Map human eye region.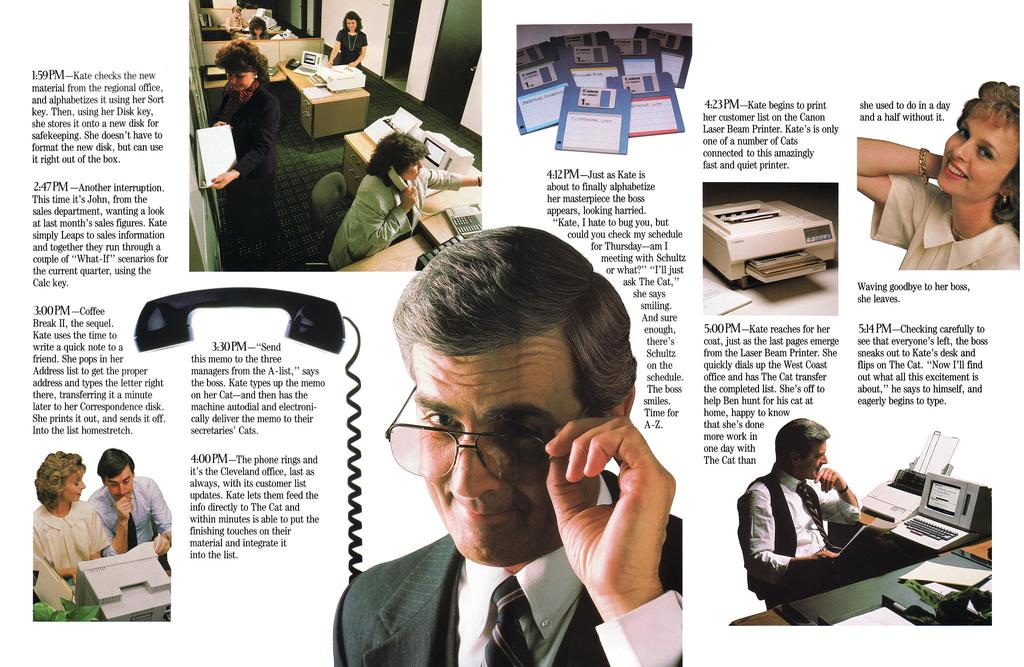
Mapped to BBox(124, 477, 130, 484).
